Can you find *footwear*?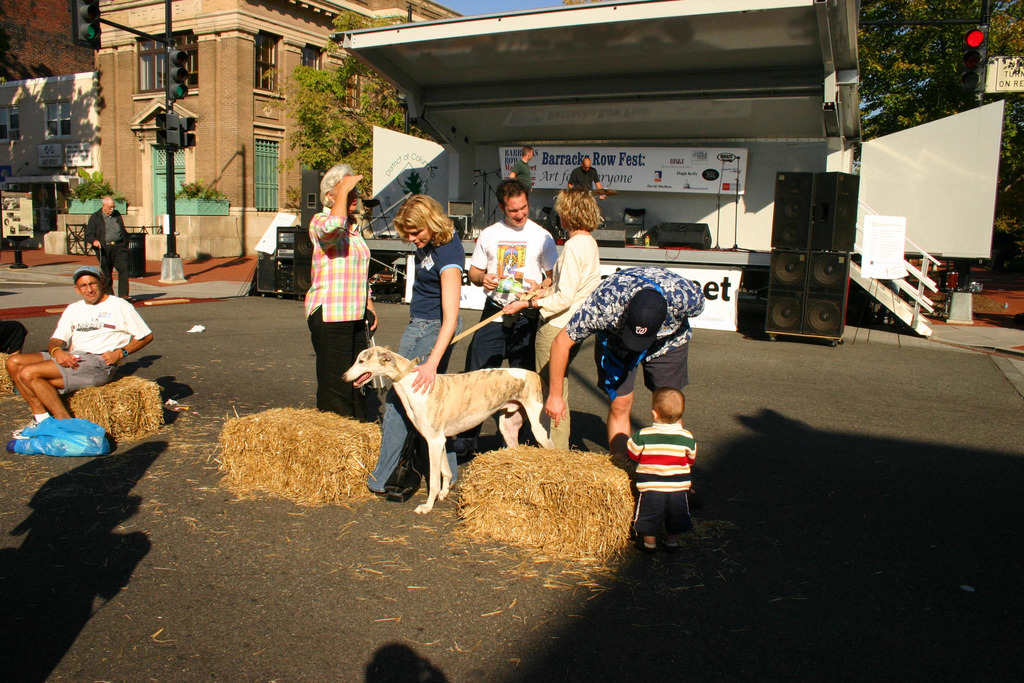
Yes, bounding box: x1=12 y1=415 x2=43 y2=440.
